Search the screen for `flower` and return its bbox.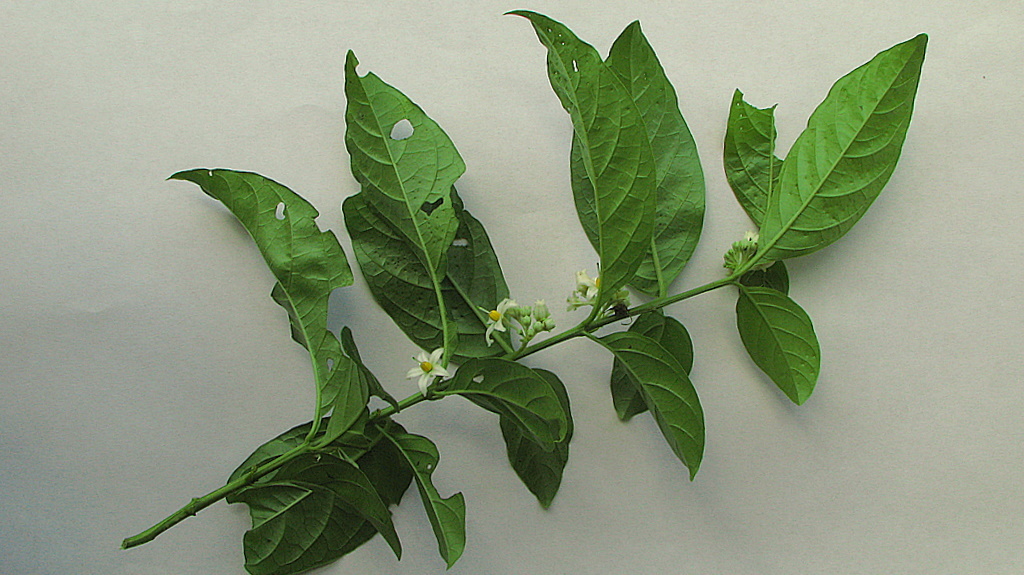
Found: 473 300 515 345.
